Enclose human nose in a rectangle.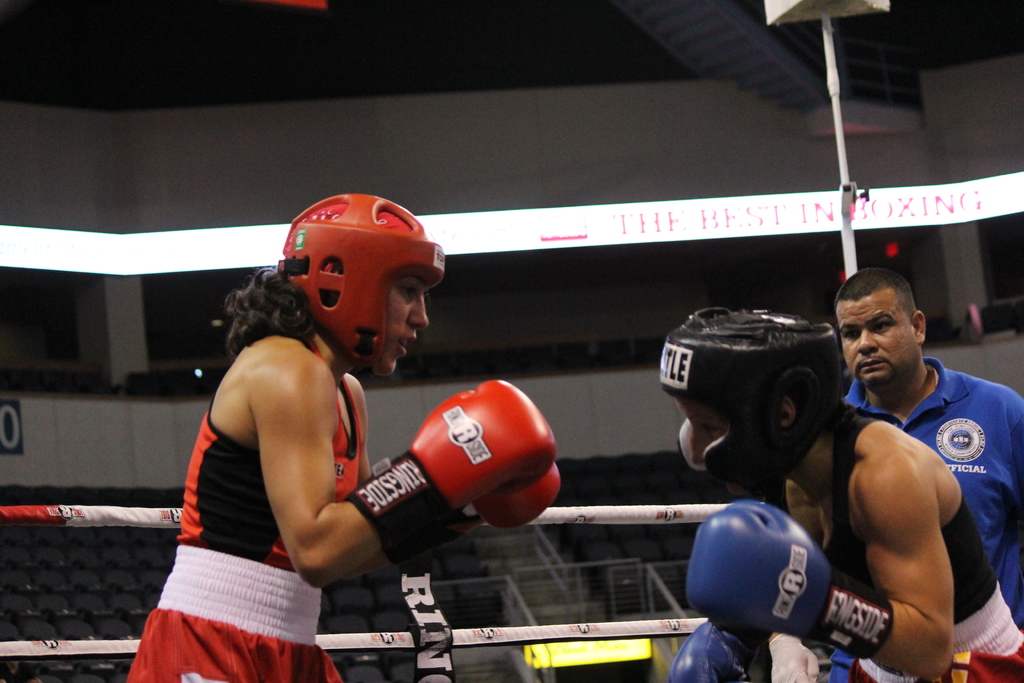
bbox=[856, 325, 877, 352].
